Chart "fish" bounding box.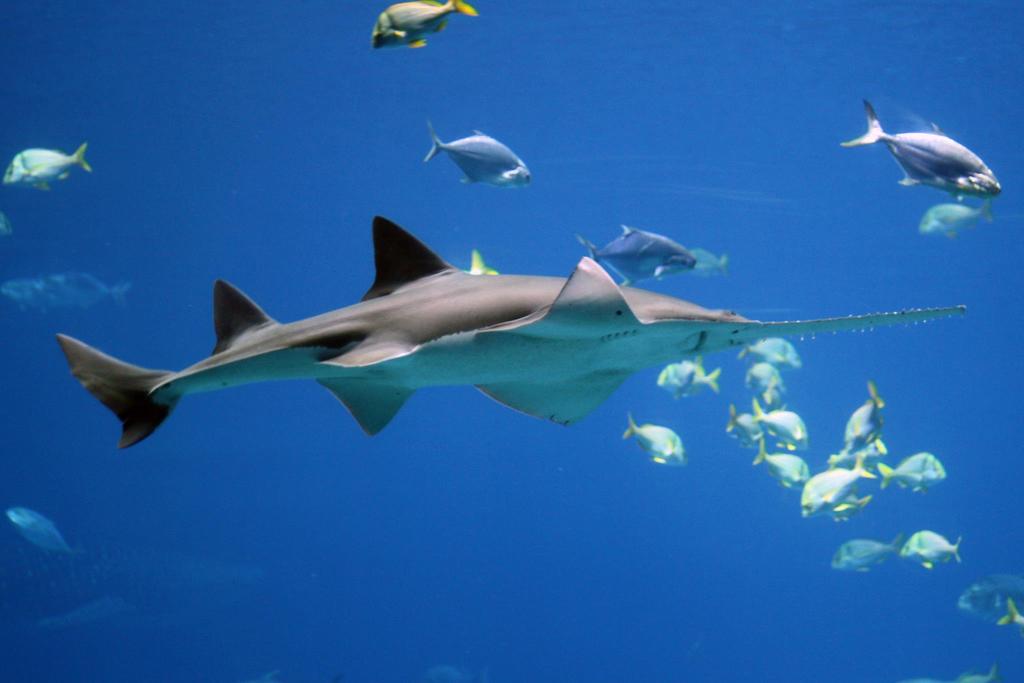
Charted: <region>750, 406, 808, 446</region>.
